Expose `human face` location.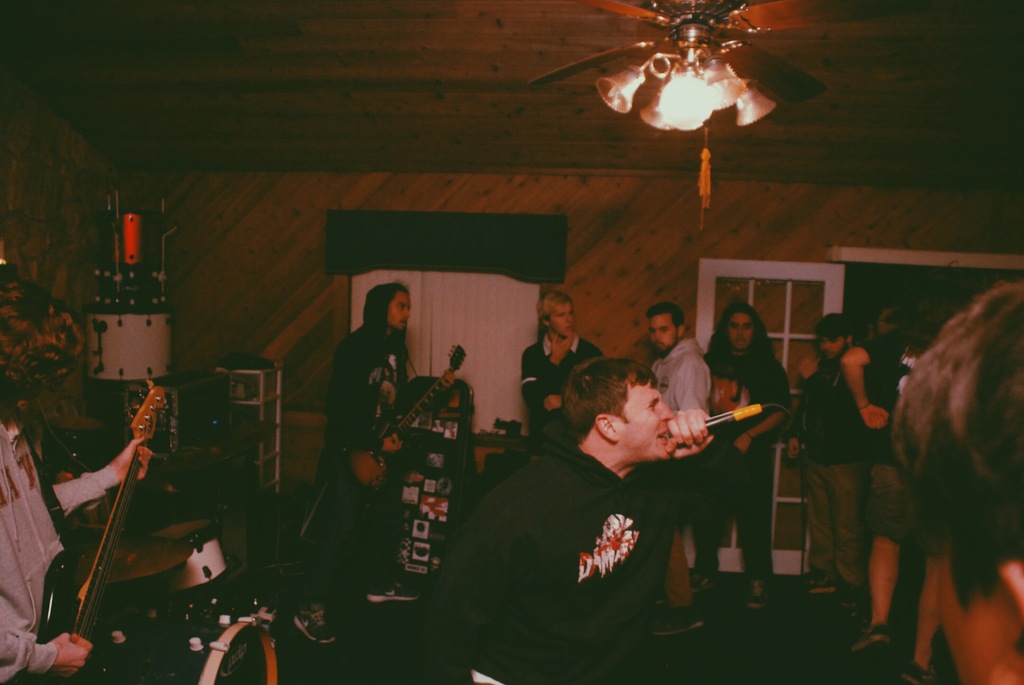
Exposed at bbox=[648, 318, 680, 357].
